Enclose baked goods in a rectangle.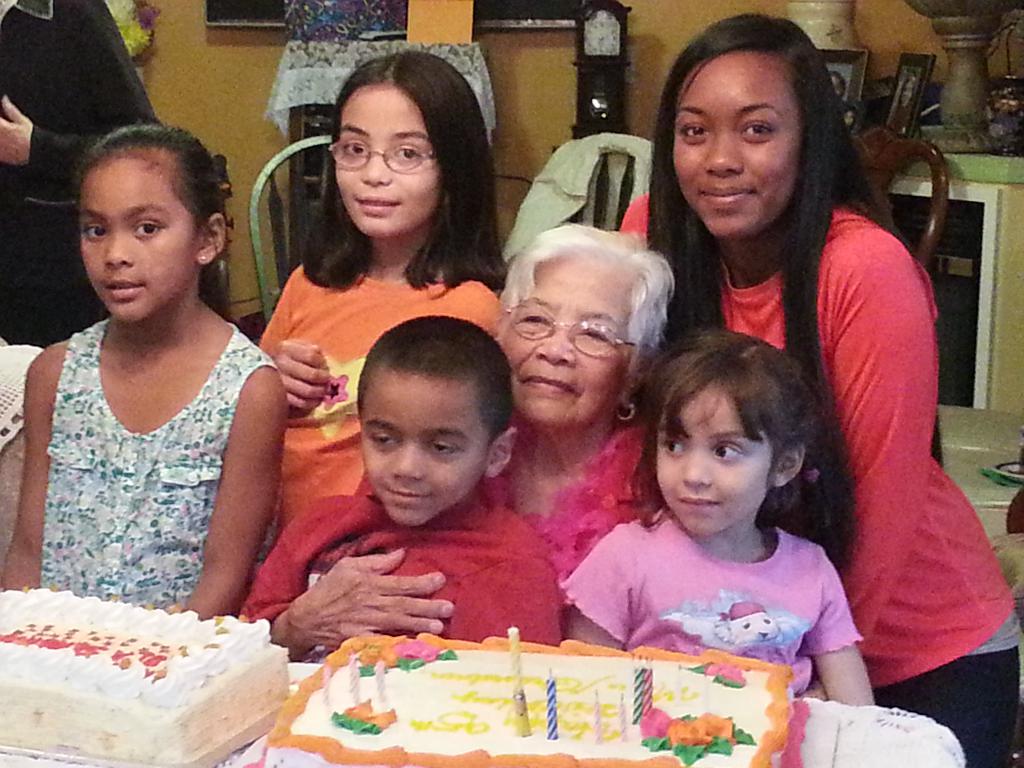
region(0, 584, 293, 767).
